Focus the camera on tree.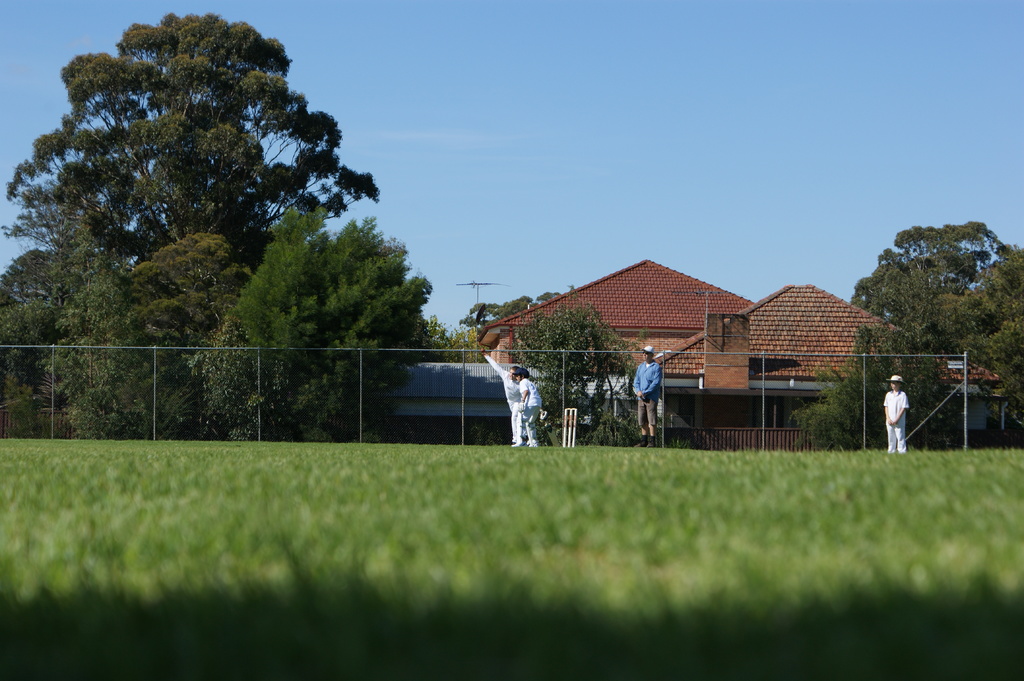
Focus region: [502, 301, 659, 440].
